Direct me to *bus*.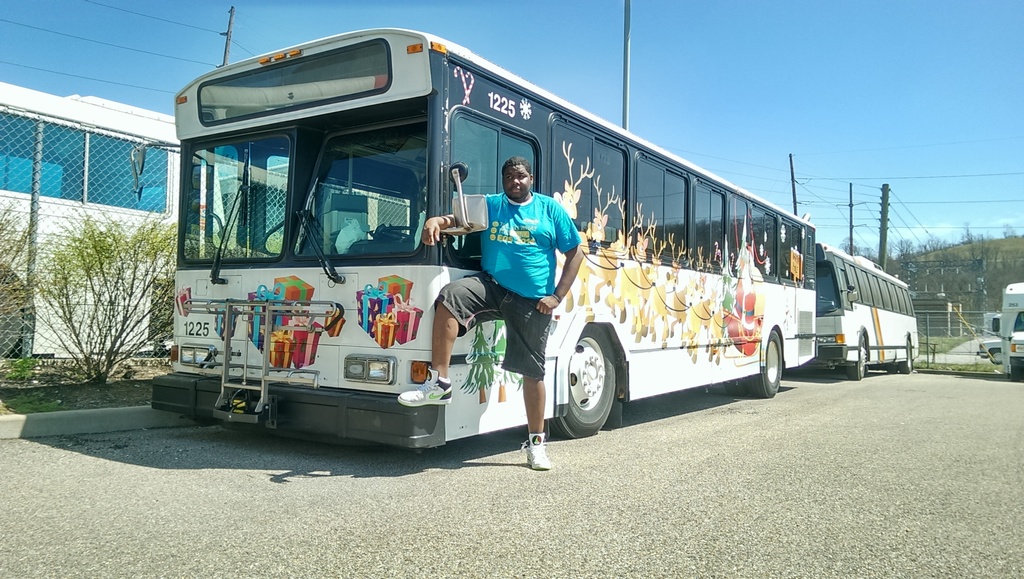
Direction: x1=130 y1=26 x2=816 y2=448.
